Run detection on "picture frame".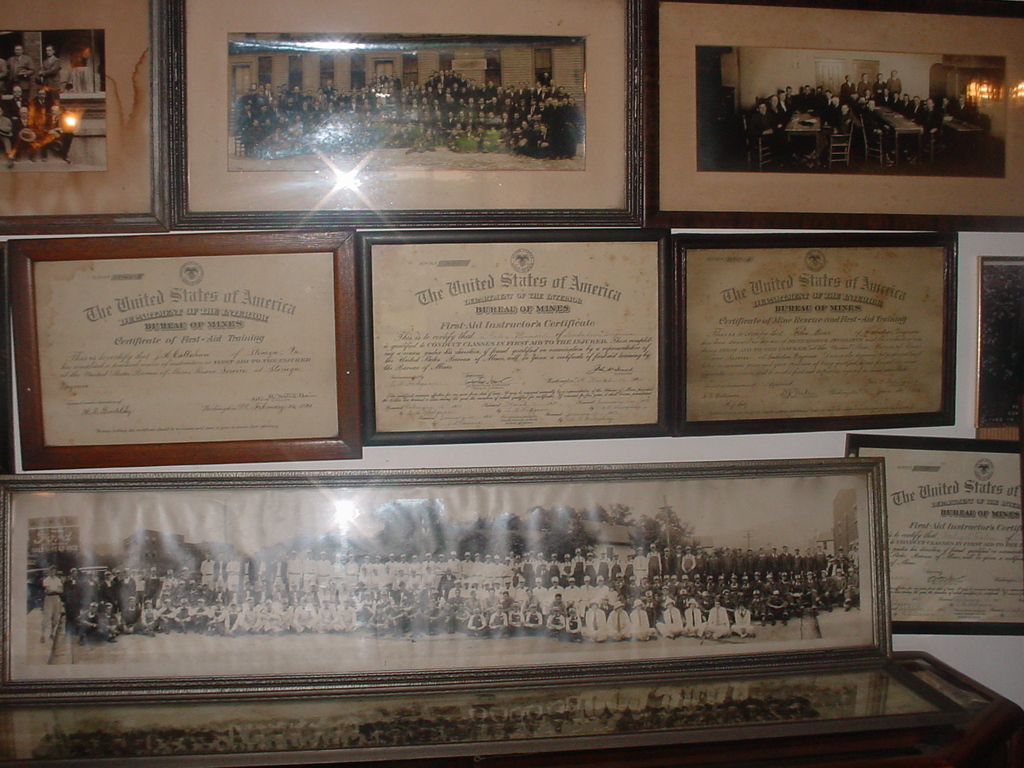
Result: (x1=979, y1=257, x2=1023, y2=444).
